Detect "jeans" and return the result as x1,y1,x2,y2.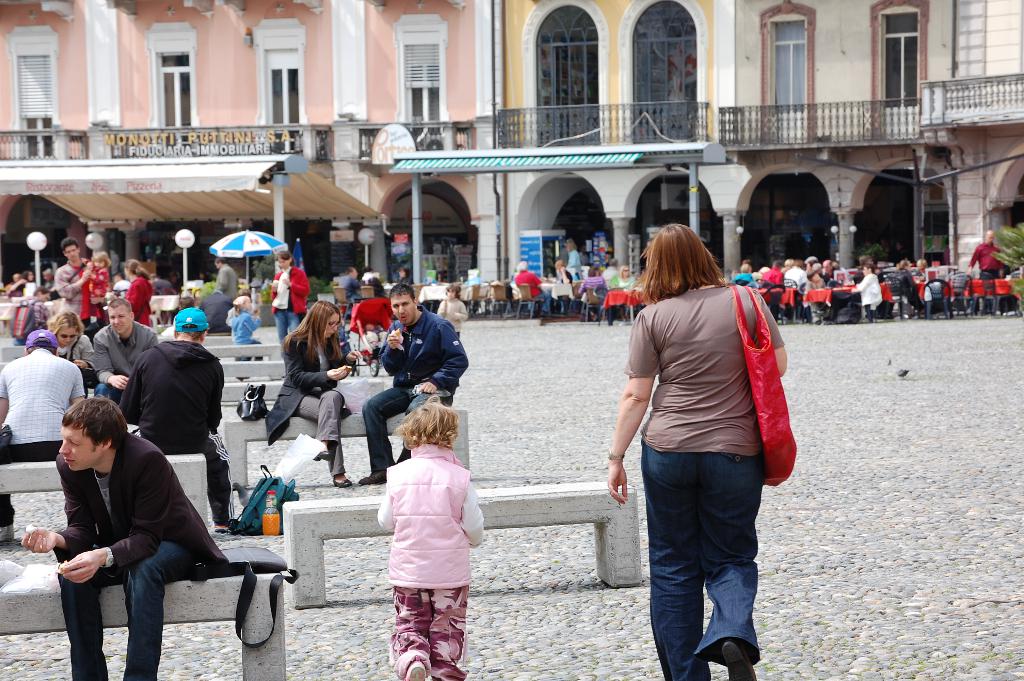
65,543,195,680.
